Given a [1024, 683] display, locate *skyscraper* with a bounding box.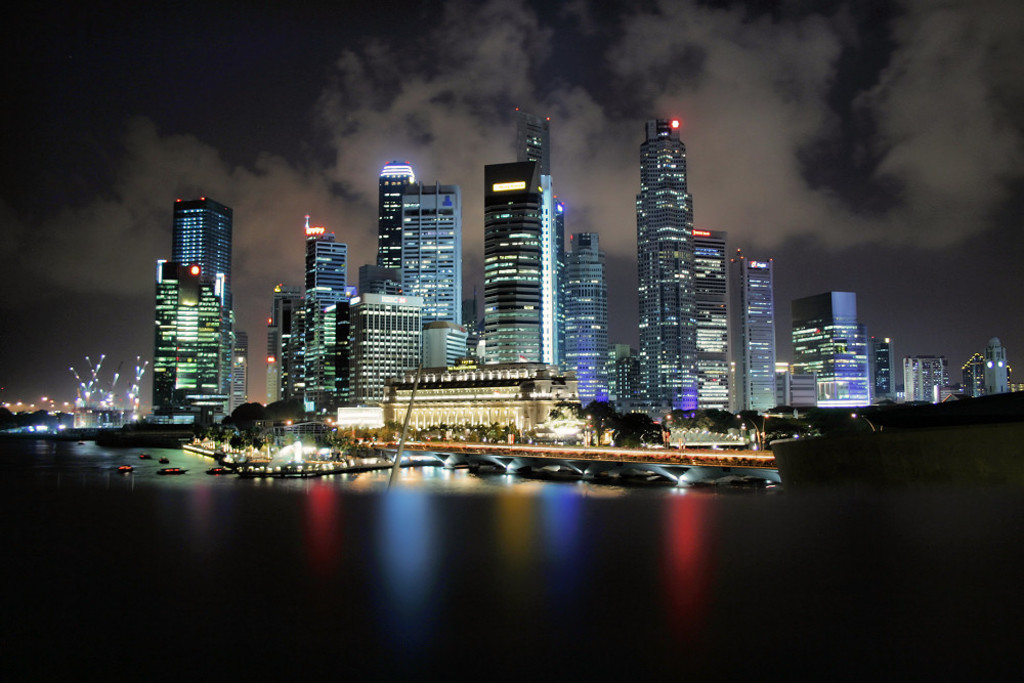
Located: (x1=482, y1=160, x2=553, y2=364).
